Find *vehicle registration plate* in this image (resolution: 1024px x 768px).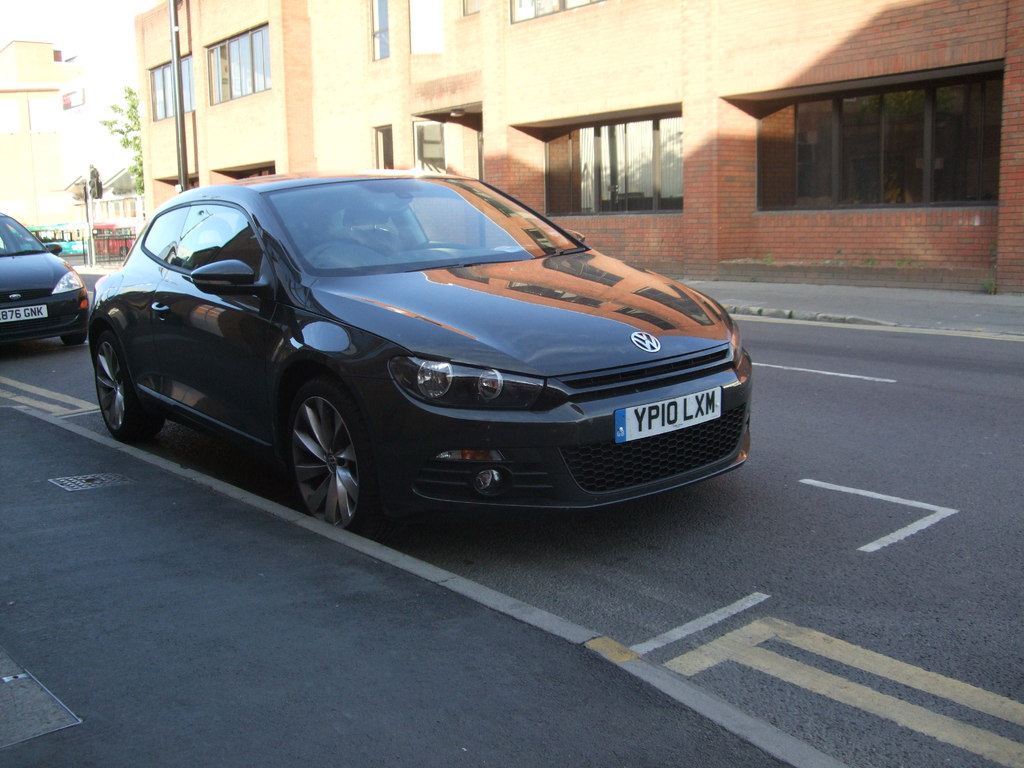
(613, 385, 724, 444).
